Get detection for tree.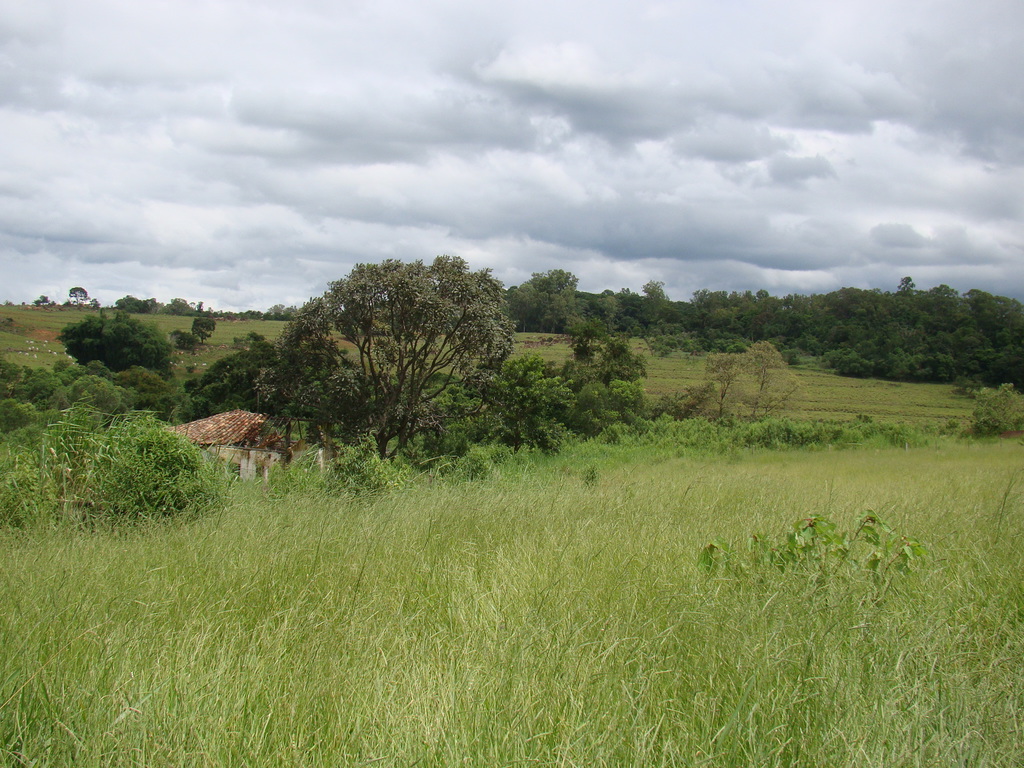
Detection: 67,285,90,309.
